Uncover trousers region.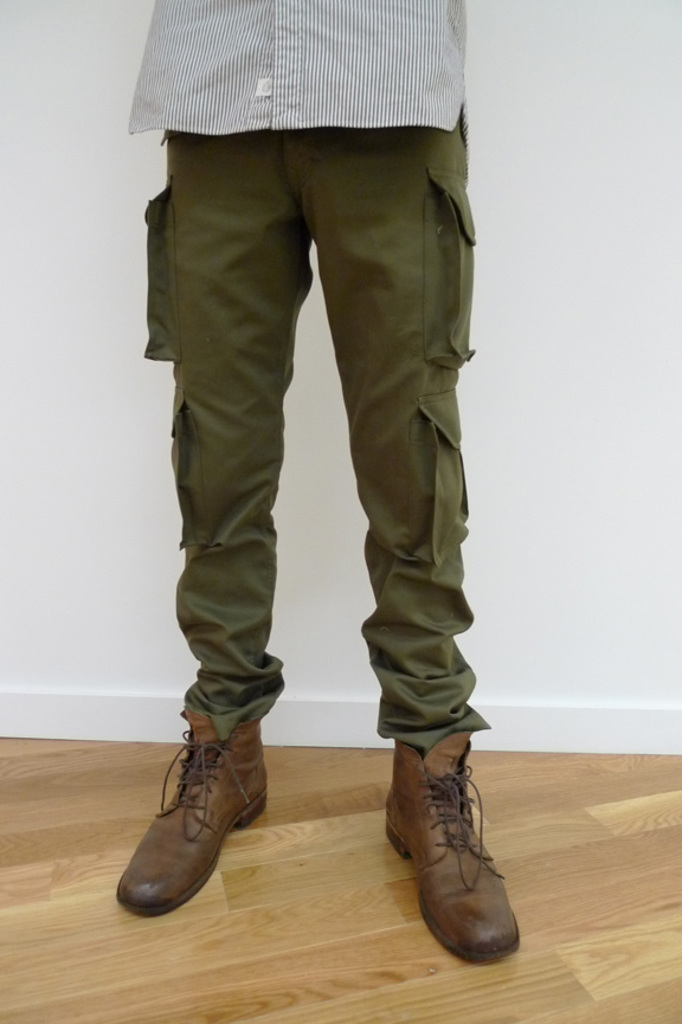
Uncovered: [143, 124, 478, 755].
